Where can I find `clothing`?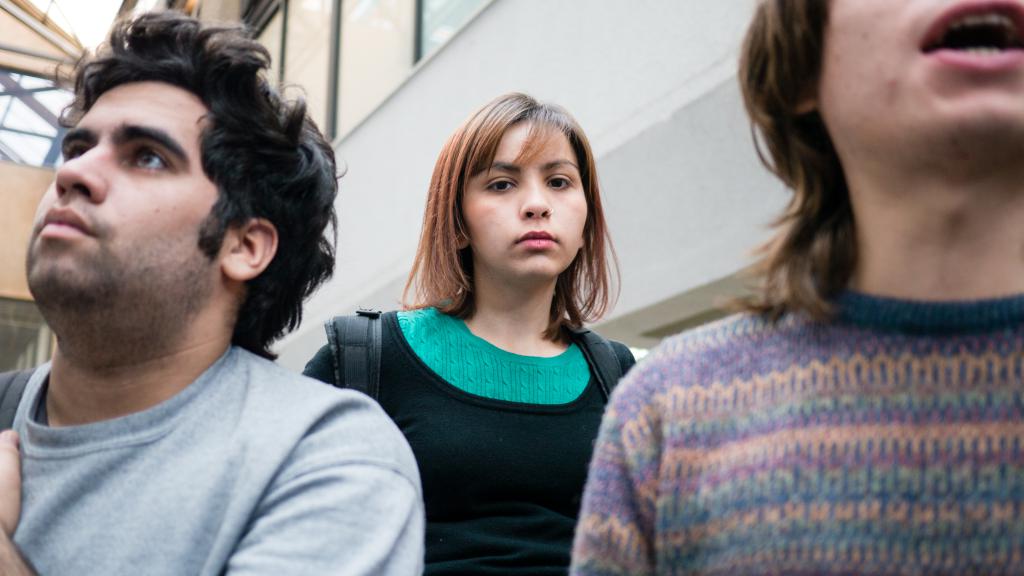
You can find it at {"left": 305, "top": 303, "right": 643, "bottom": 575}.
